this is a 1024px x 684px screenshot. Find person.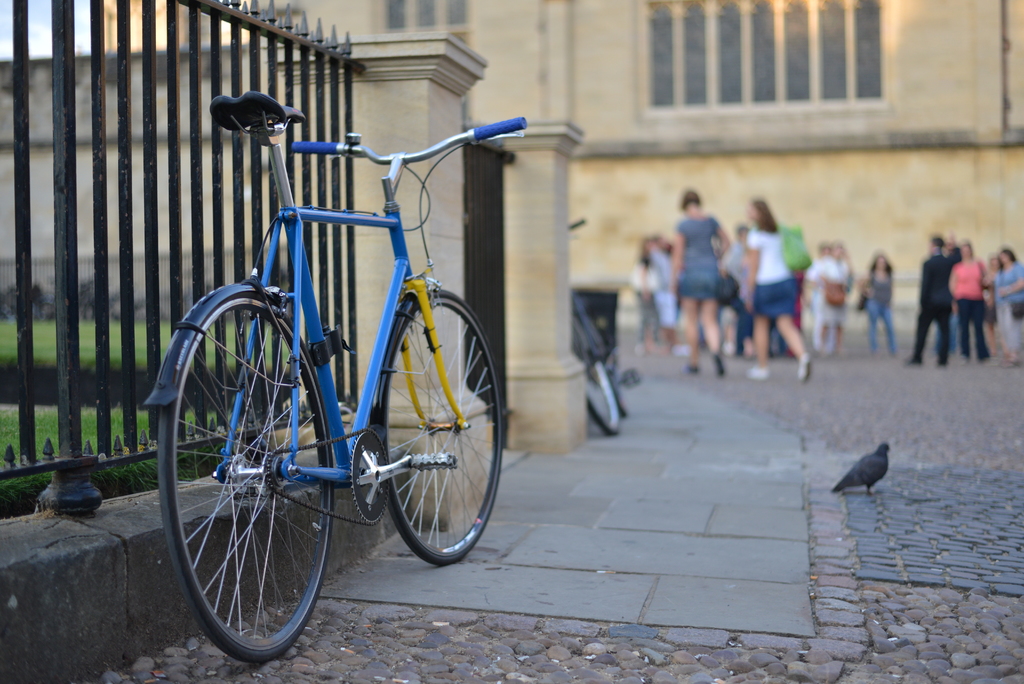
Bounding box: [984,252,1002,354].
